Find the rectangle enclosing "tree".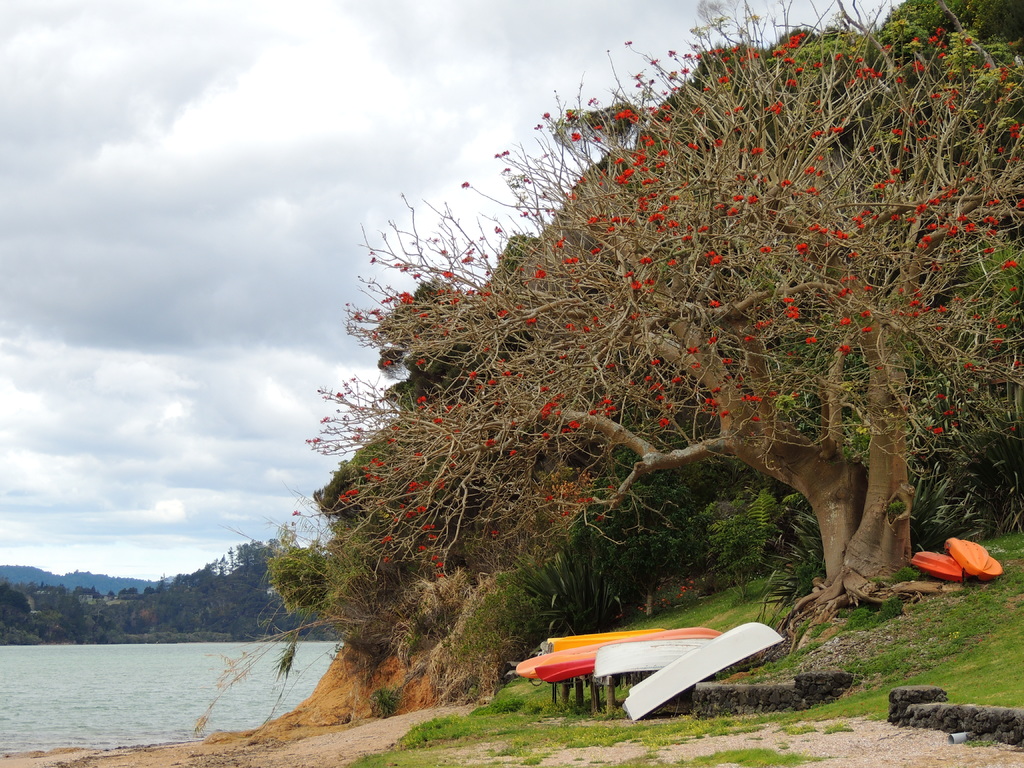
rect(0, 589, 42, 648).
